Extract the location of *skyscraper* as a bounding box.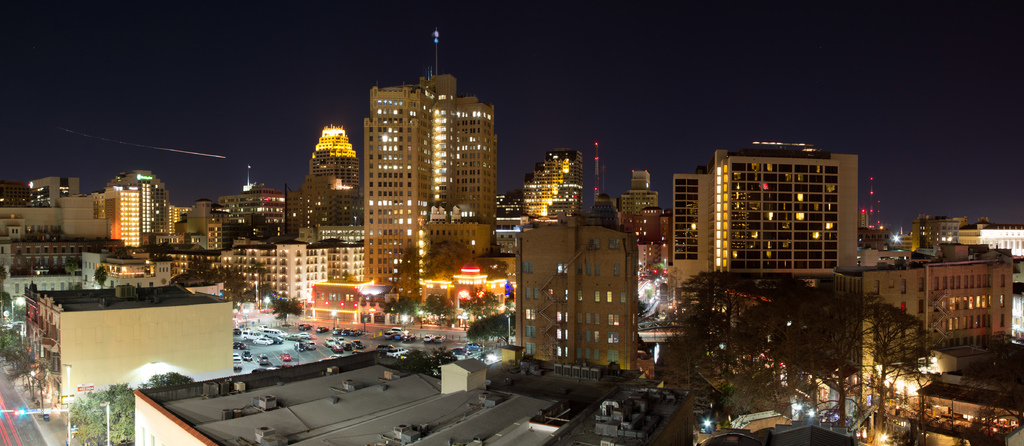
crop(666, 134, 879, 297).
